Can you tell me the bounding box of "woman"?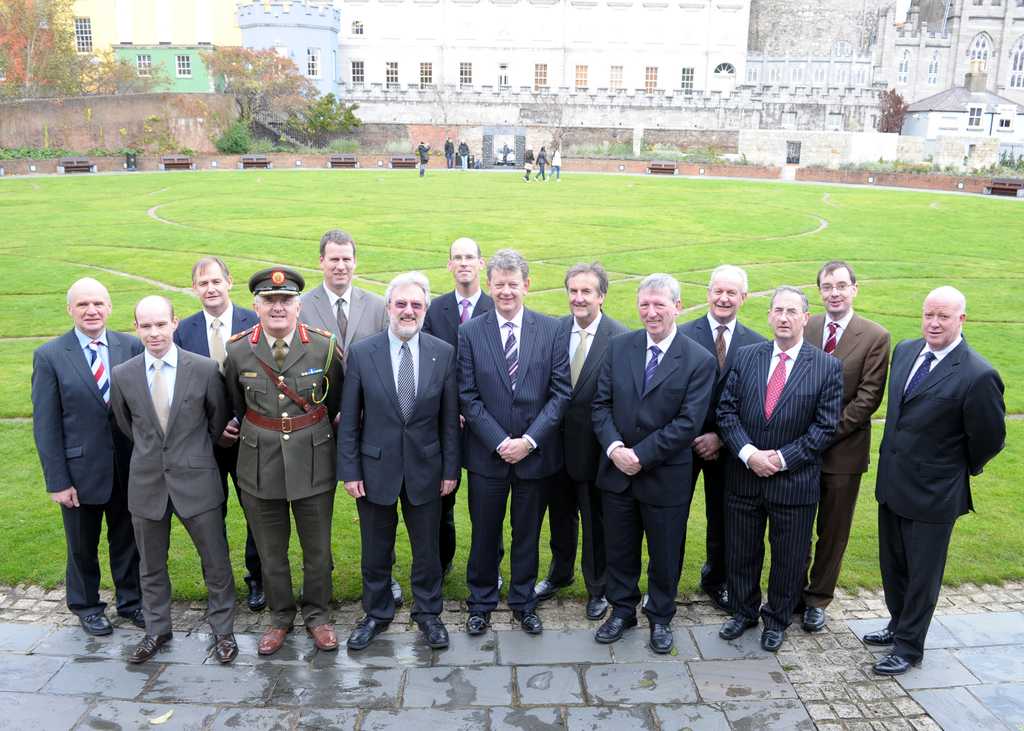
<bbox>548, 146, 563, 181</bbox>.
